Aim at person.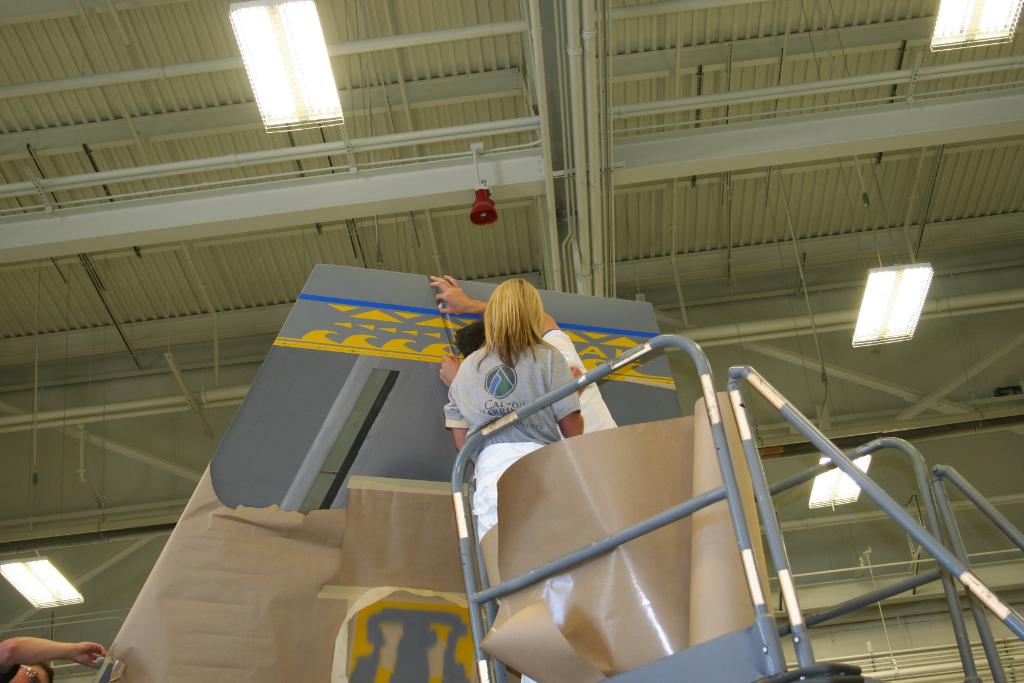
Aimed at 0,632,108,682.
